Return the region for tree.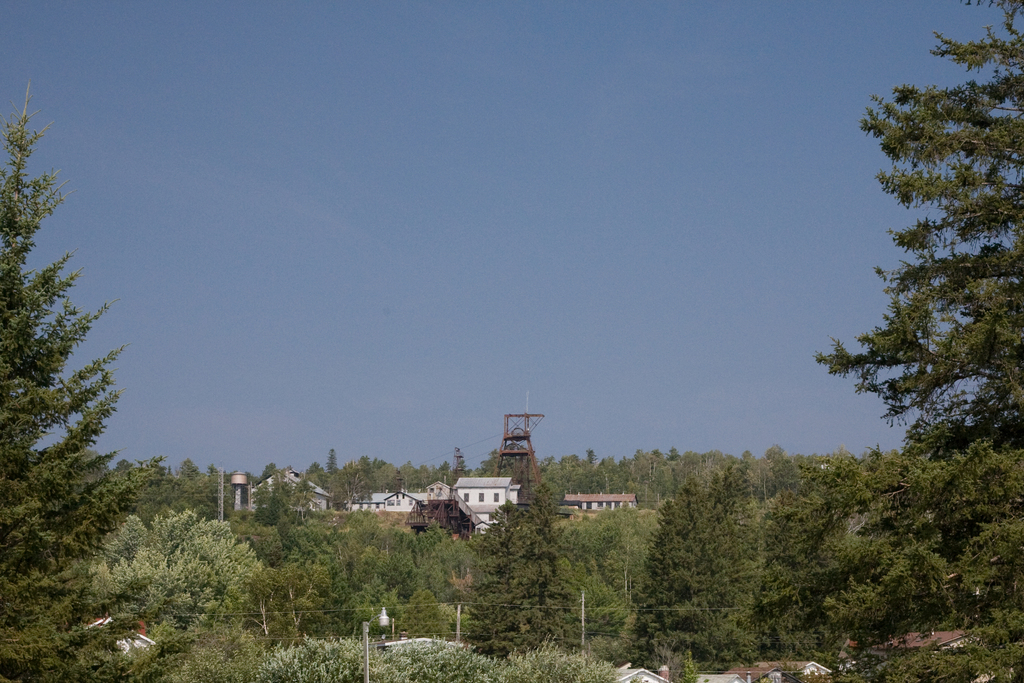
(left=491, top=644, right=632, bottom=682).
